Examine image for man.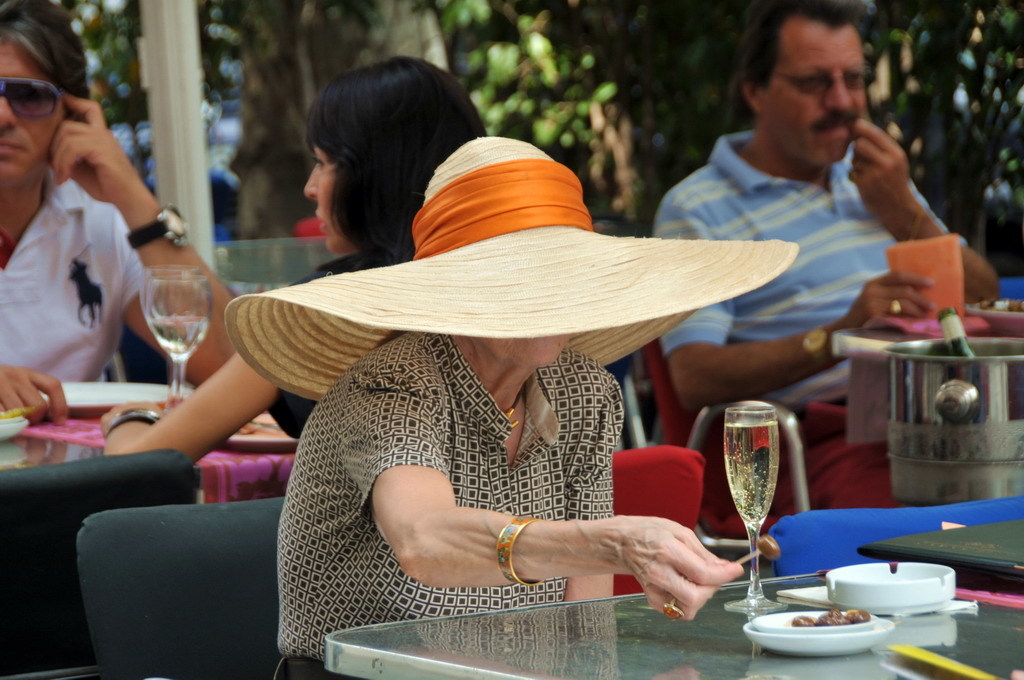
Examination result: left=0, top=0, right=241, bottom=429.
